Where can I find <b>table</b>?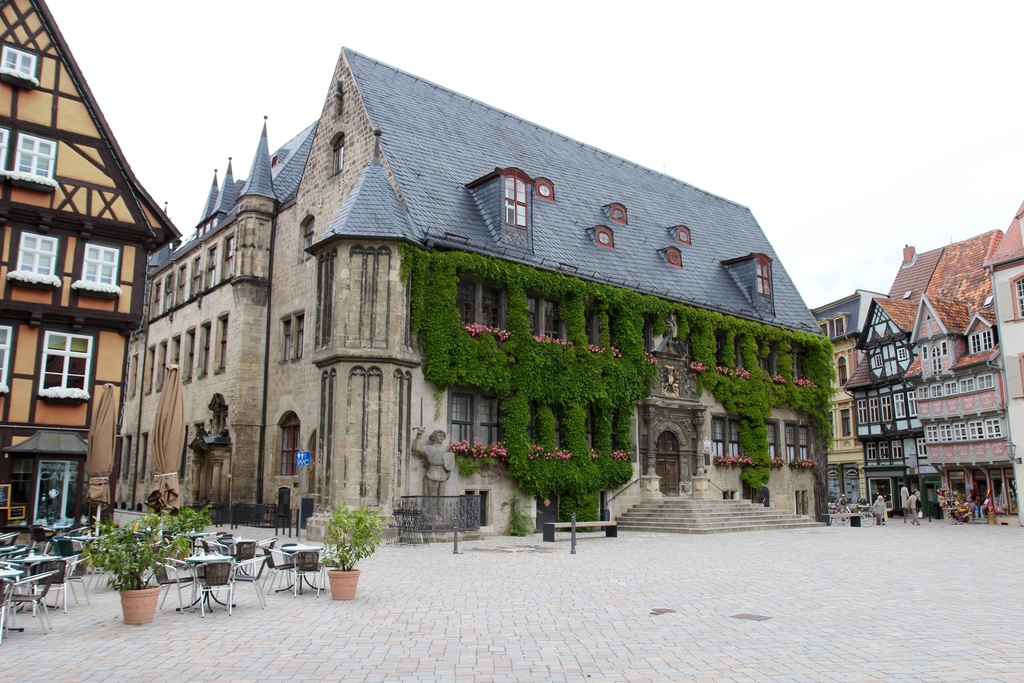
You can find it at BBox(175, 555, 237, 611).
